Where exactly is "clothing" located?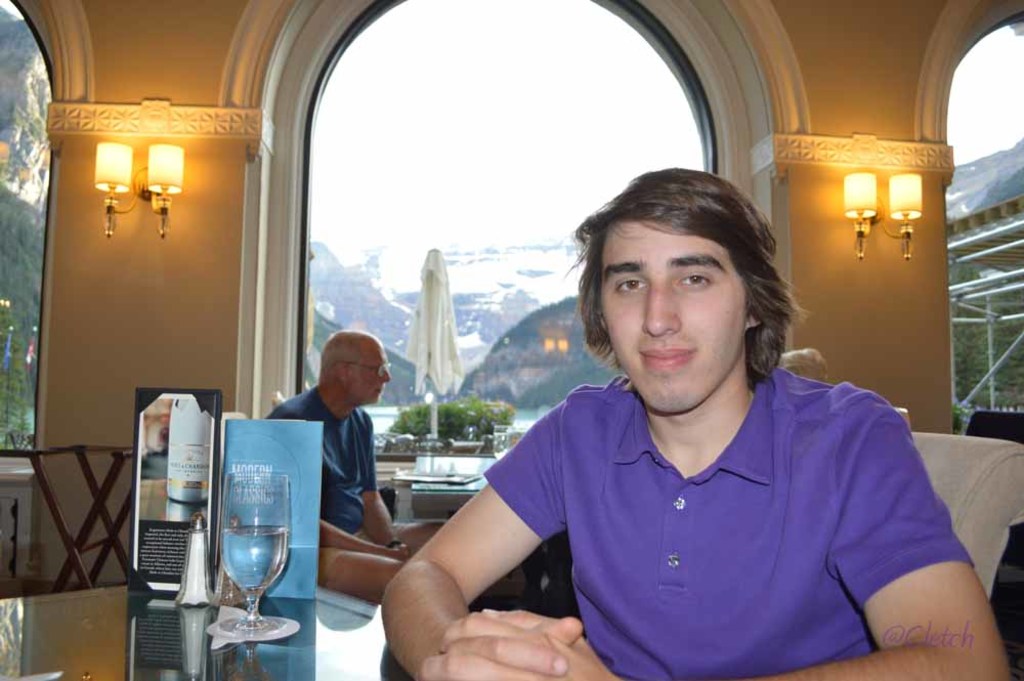
Its bounding box is box(266, 389, 378, 590).
